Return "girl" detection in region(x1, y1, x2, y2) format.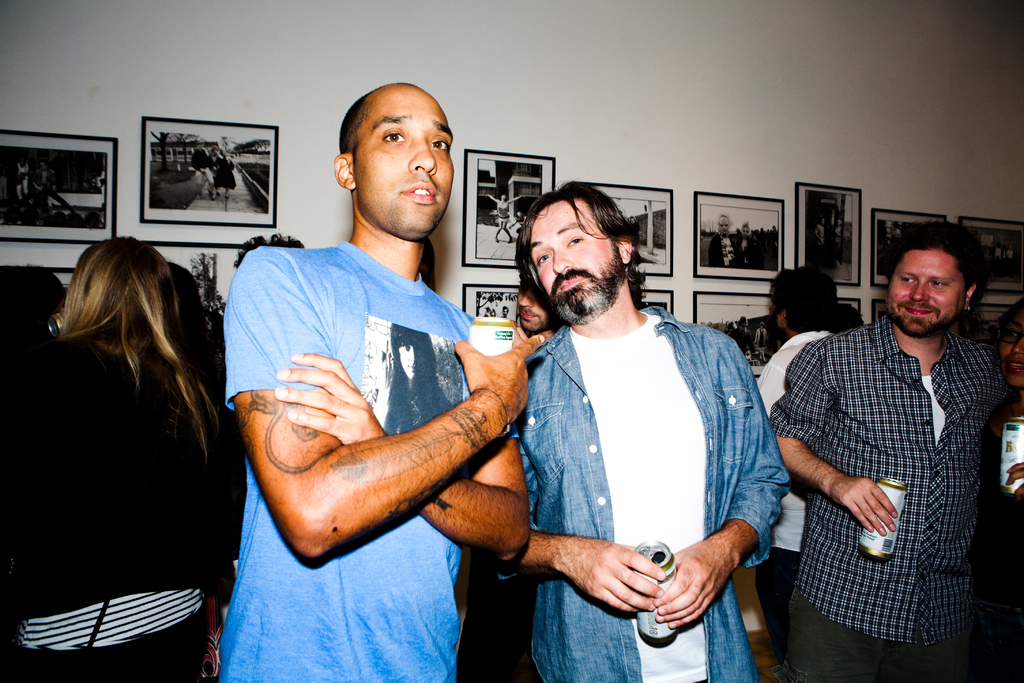
region(487, 195, 526, 243).
